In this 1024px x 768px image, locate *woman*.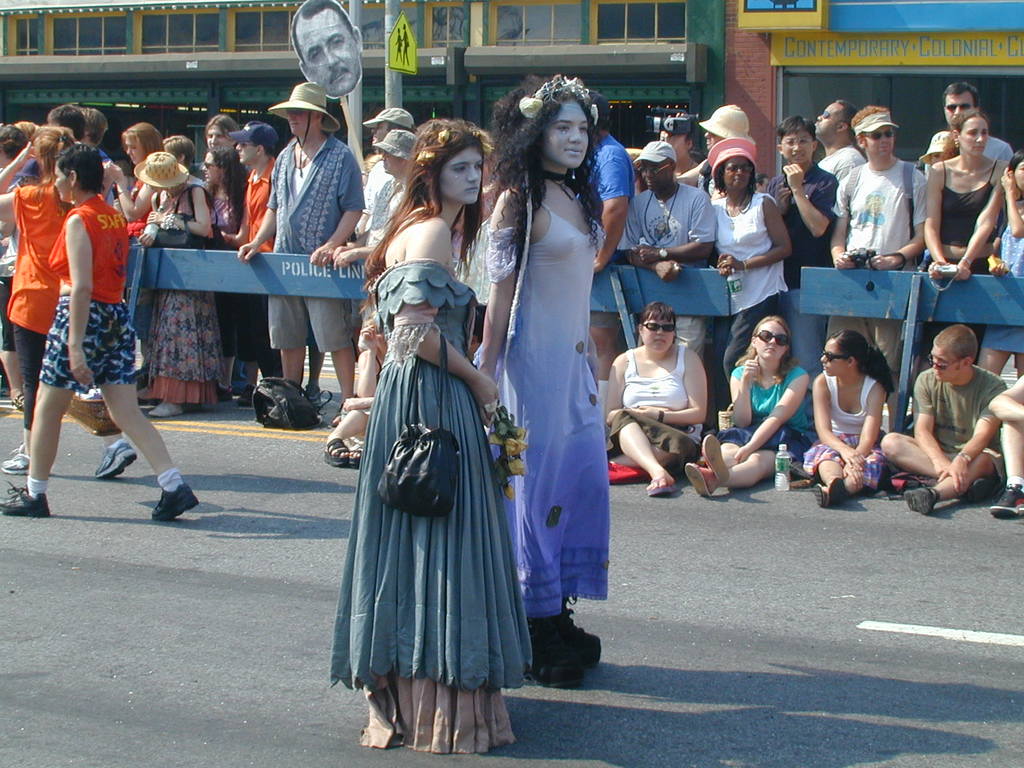
Bounding box: left=803, top=329, right=897, bottom=508.
